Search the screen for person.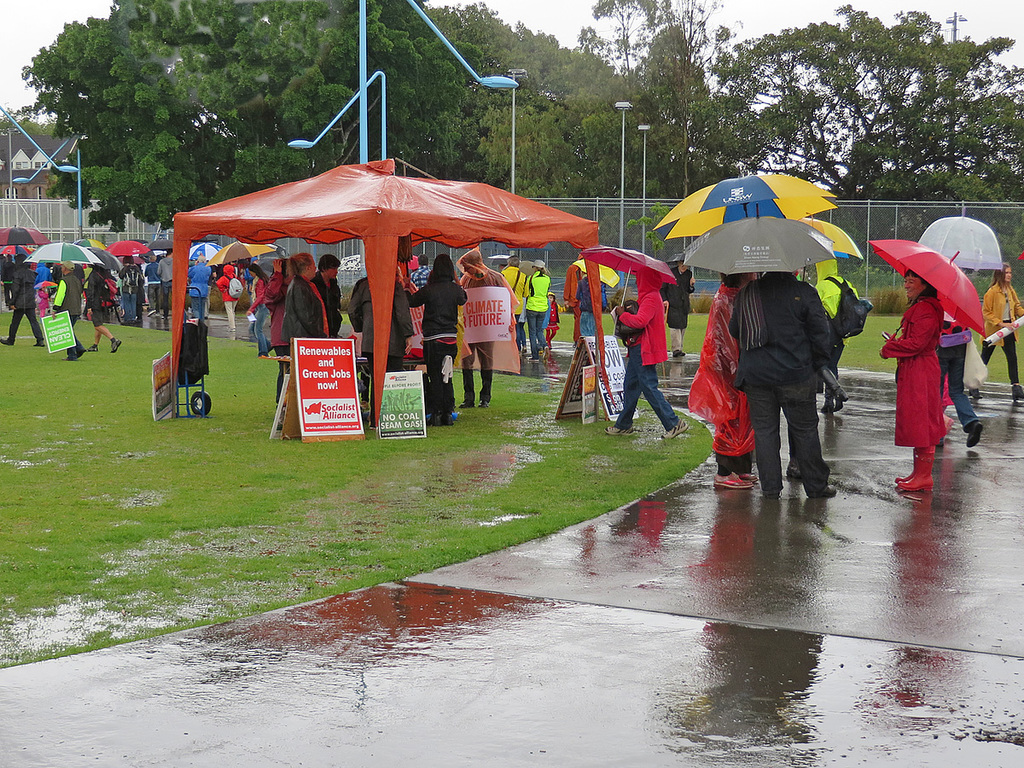
Found at 314/253/344/339.
